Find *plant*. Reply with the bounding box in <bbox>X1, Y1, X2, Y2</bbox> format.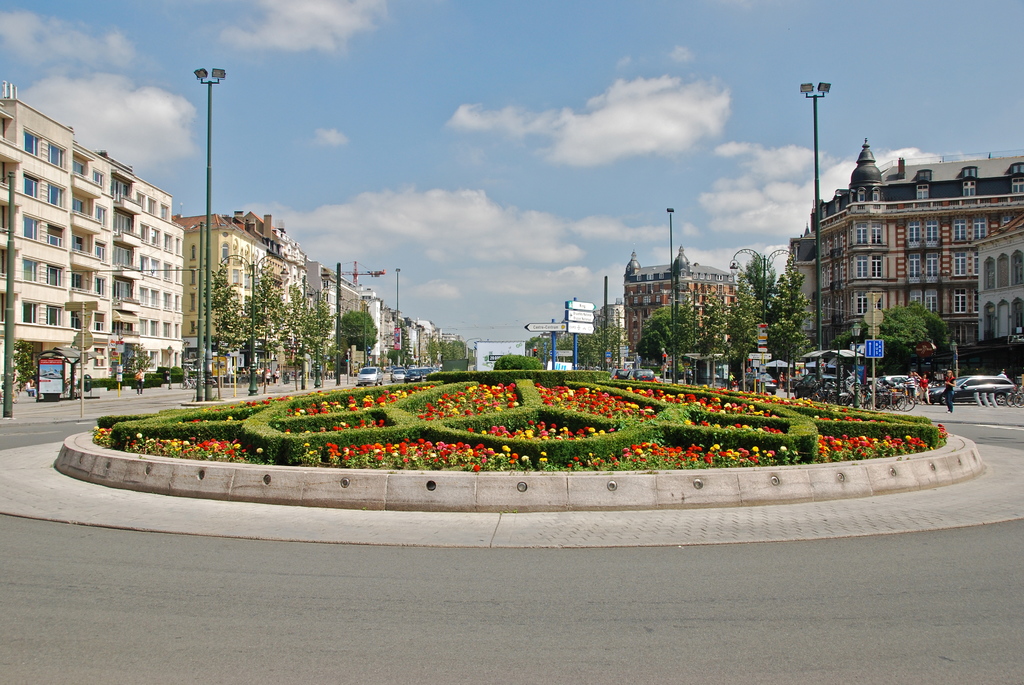
<bbox>93, 368, 947, 472</bbox>.
